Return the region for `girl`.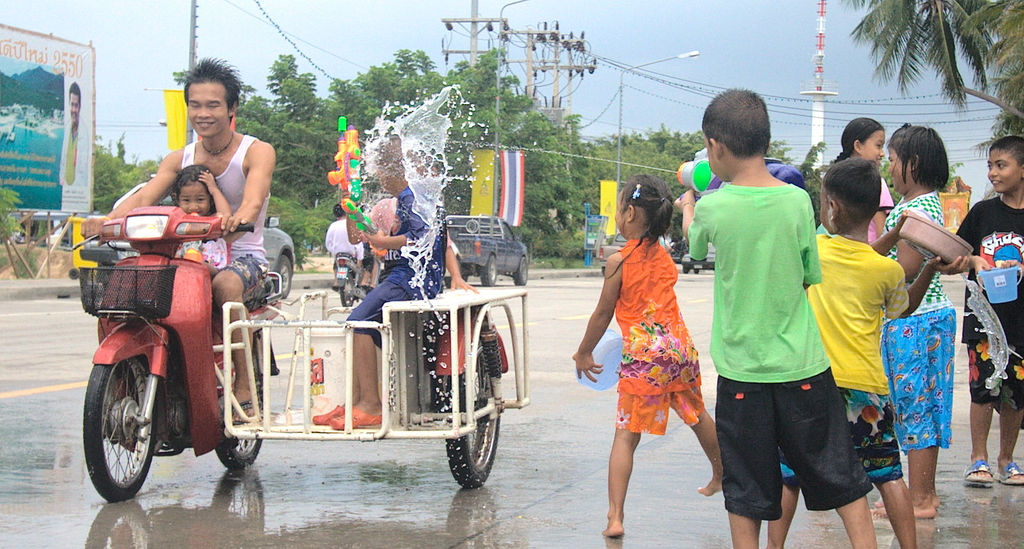
left=864, top=123, right=956, bottom=521.
